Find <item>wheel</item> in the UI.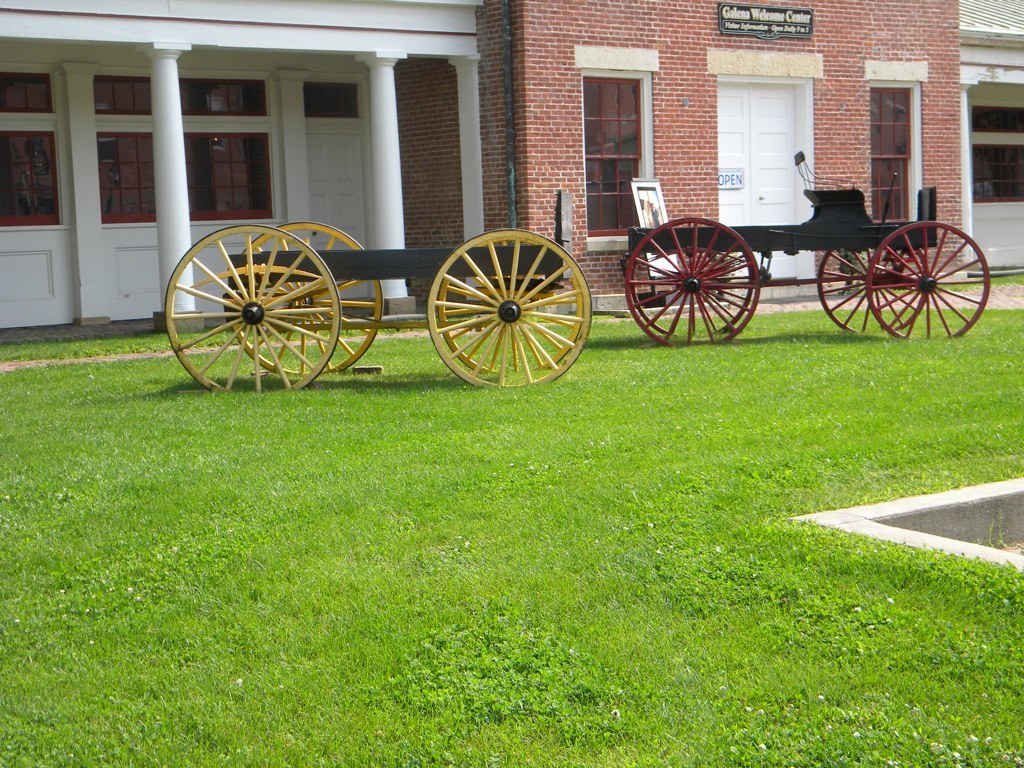
UI element at [x1=864, y1=222, x2=991, y2=342].
